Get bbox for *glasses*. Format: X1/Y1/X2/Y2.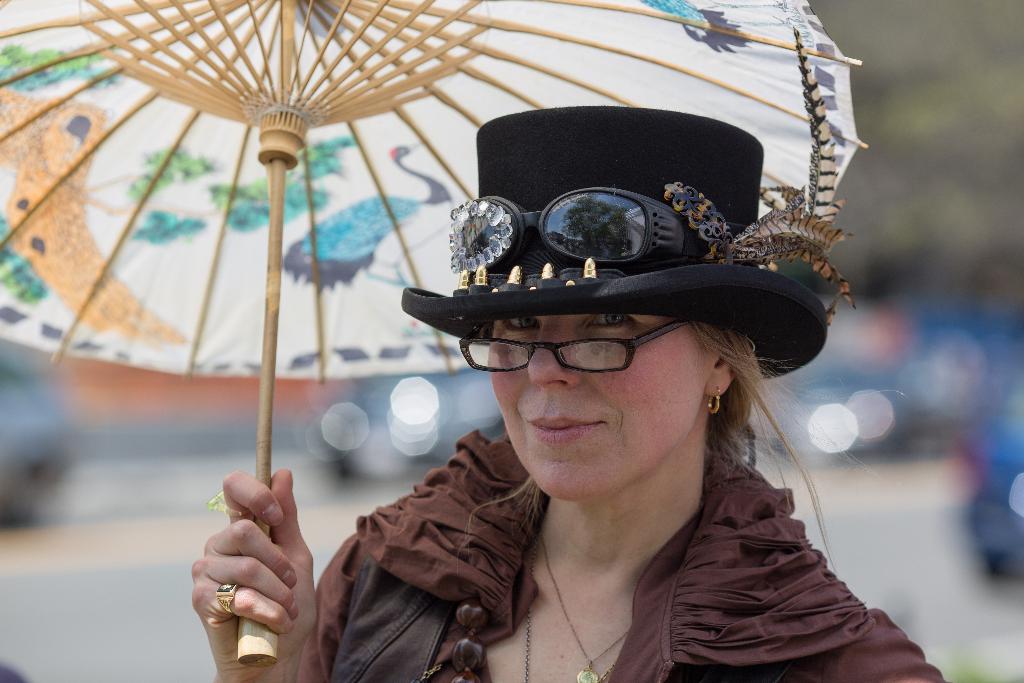
445/320/723/395.
